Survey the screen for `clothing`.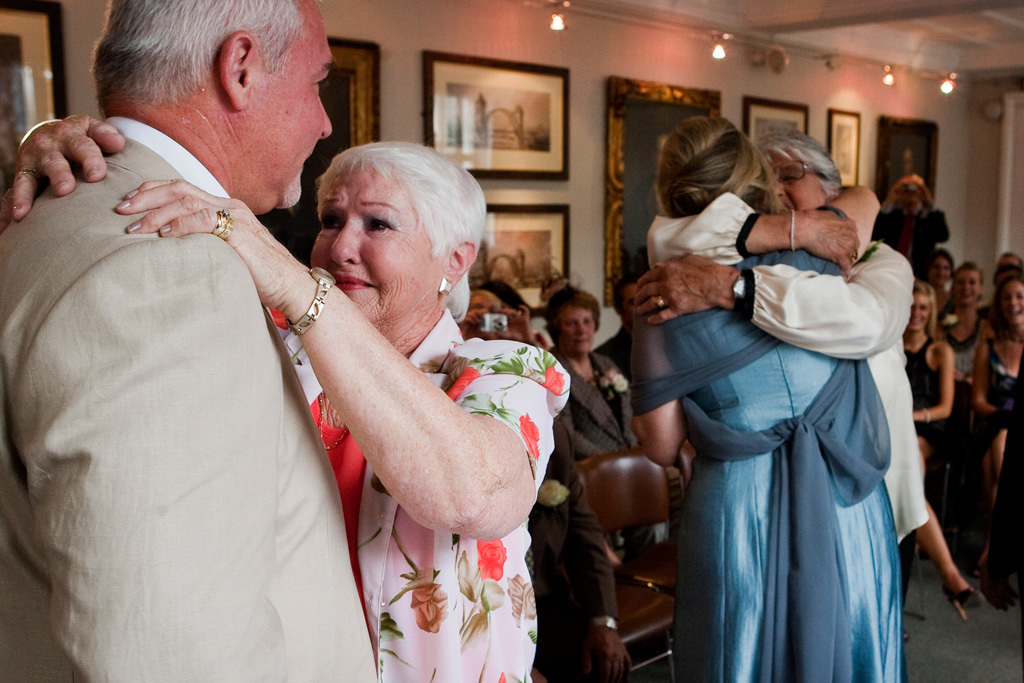
Survey found: bbox=[660, 253, 908, 682].
